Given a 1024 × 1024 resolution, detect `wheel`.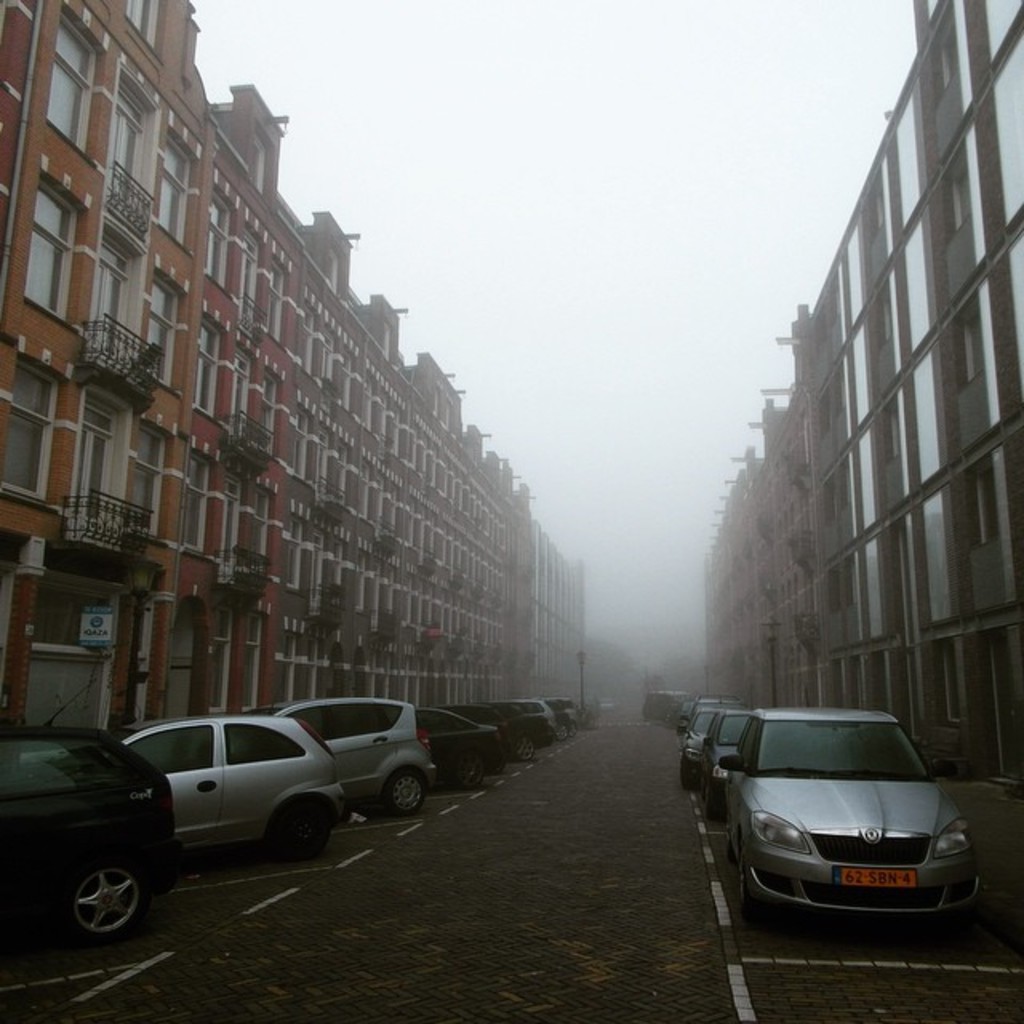
crop(458, 754, 485, 789).
